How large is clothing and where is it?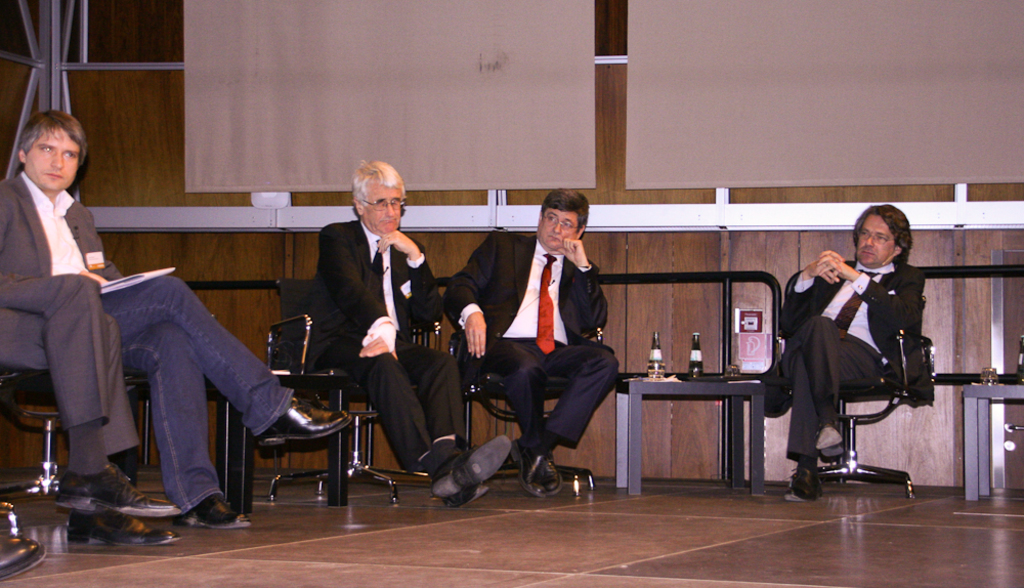
Bounding box: region(93, 267, 310, 512).
